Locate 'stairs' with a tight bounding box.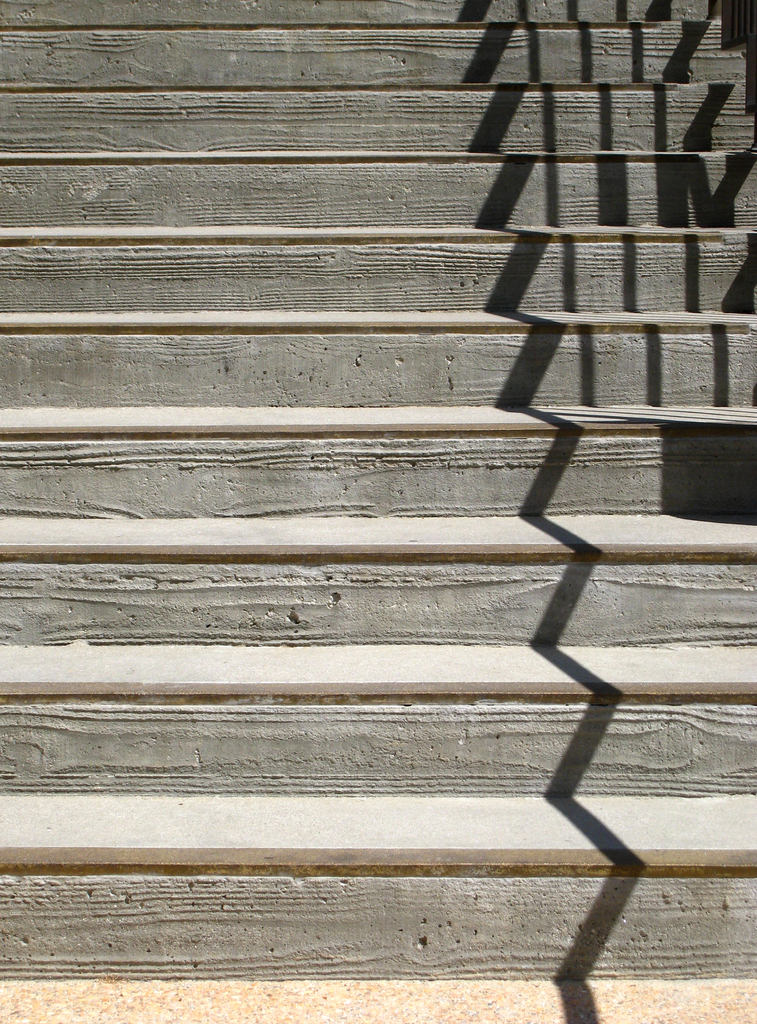
(0,0,756,980).
